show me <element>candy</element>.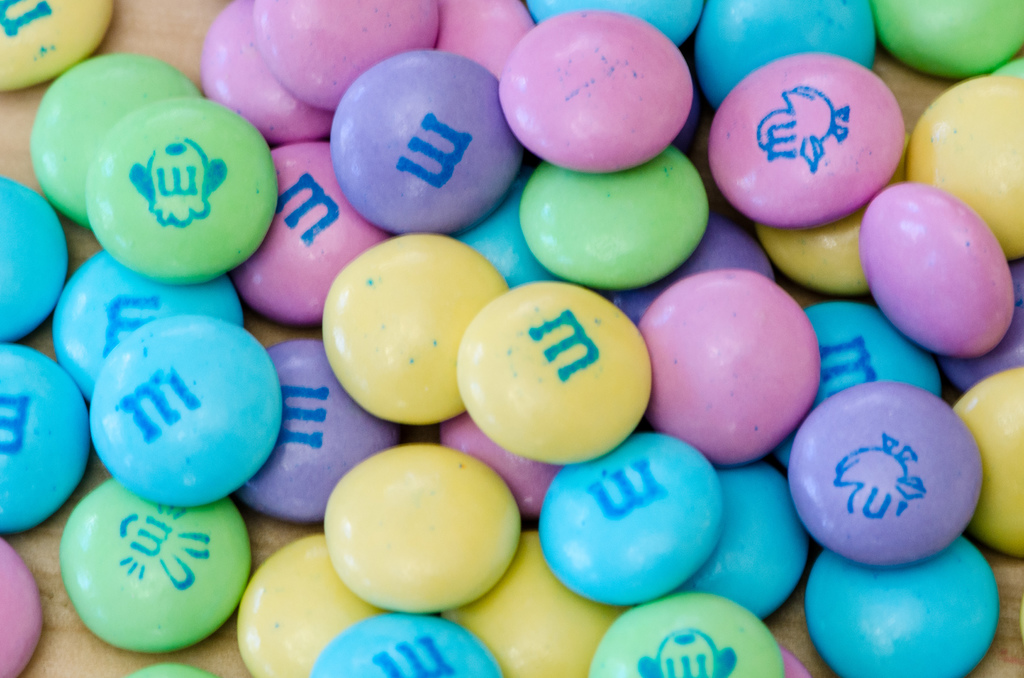
<element>candy</element> is here: 0,0,1023,677.
